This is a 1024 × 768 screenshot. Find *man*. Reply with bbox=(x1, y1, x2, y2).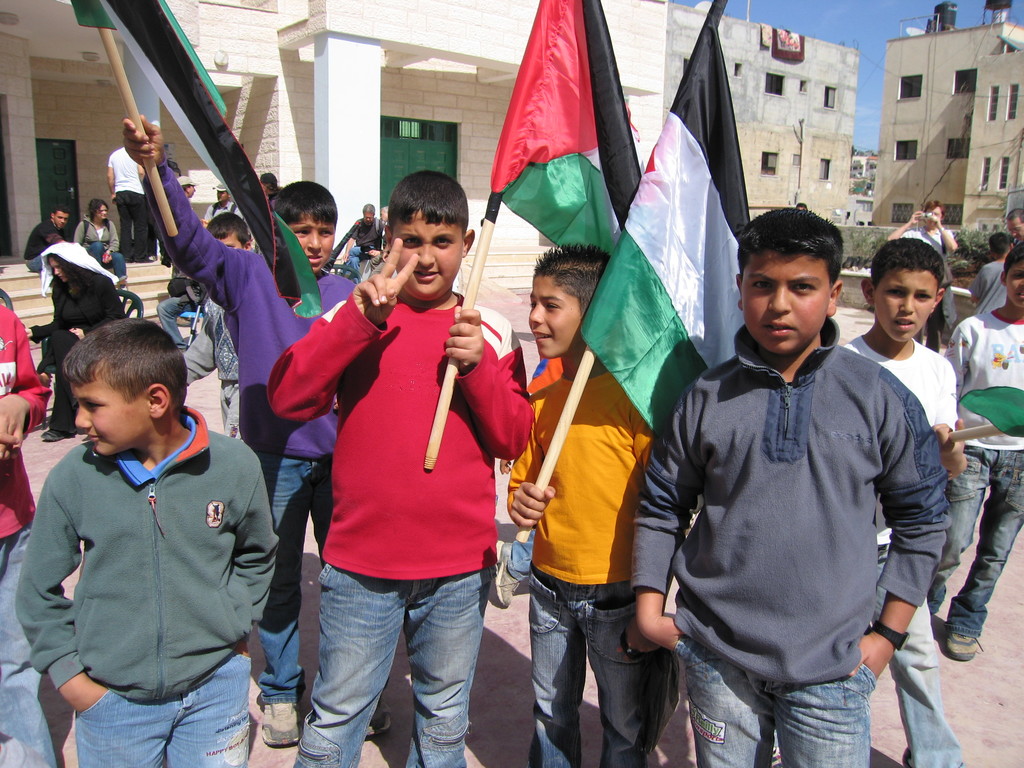
bbox=(342, 202, 386, 282).
